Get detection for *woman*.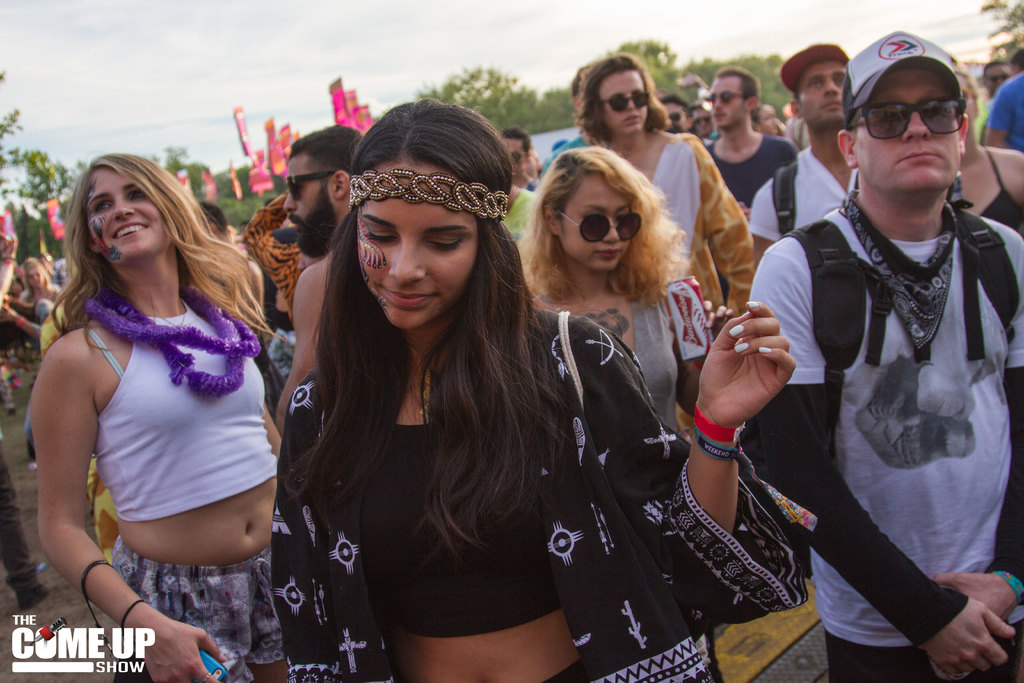
Detection: 272:99:815:682.
